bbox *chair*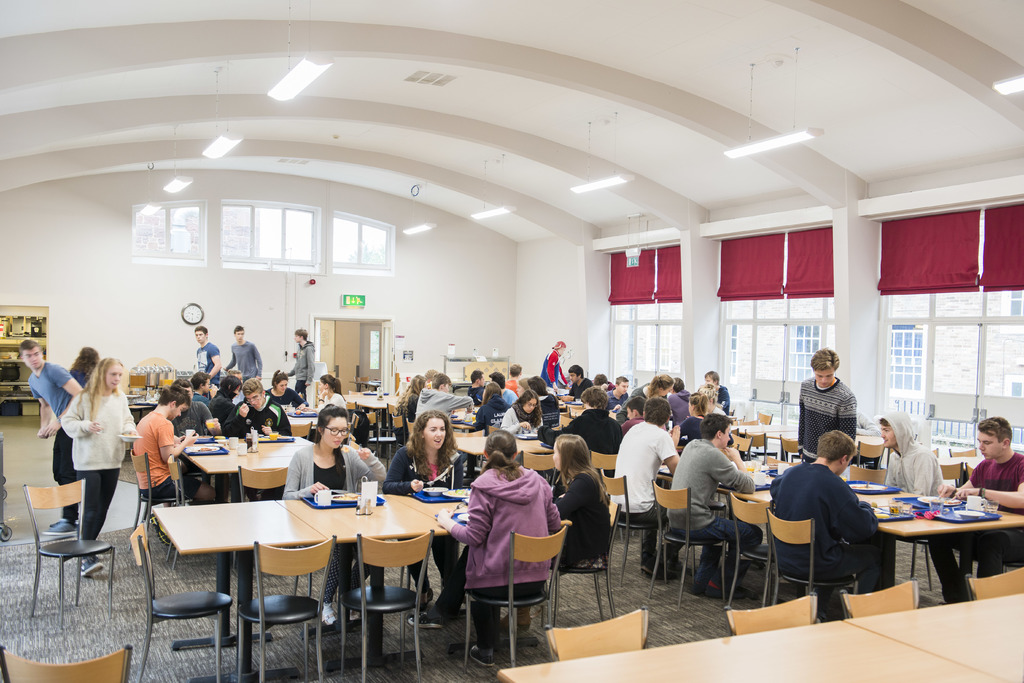
detection(766, 510, 860, 593)
